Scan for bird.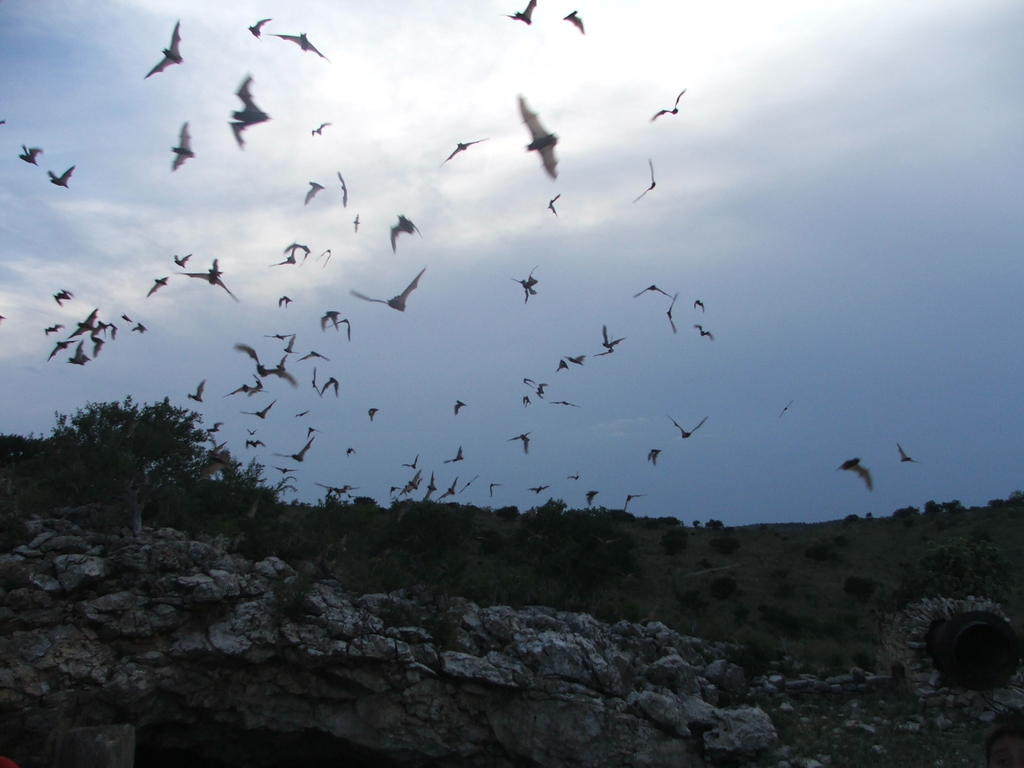
Scan result: locate(500, 0, 536, 23).
